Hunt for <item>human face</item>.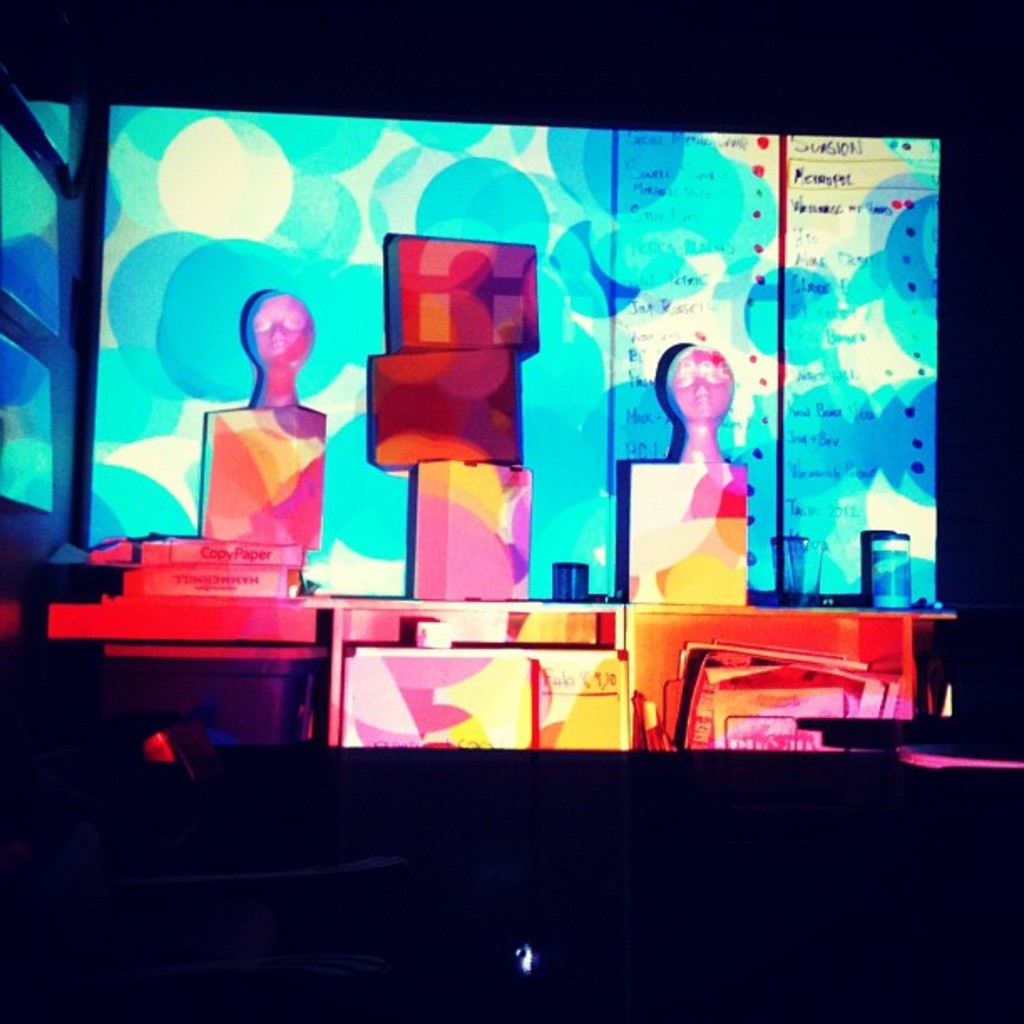
Hunted down at 661 341 730 417.
